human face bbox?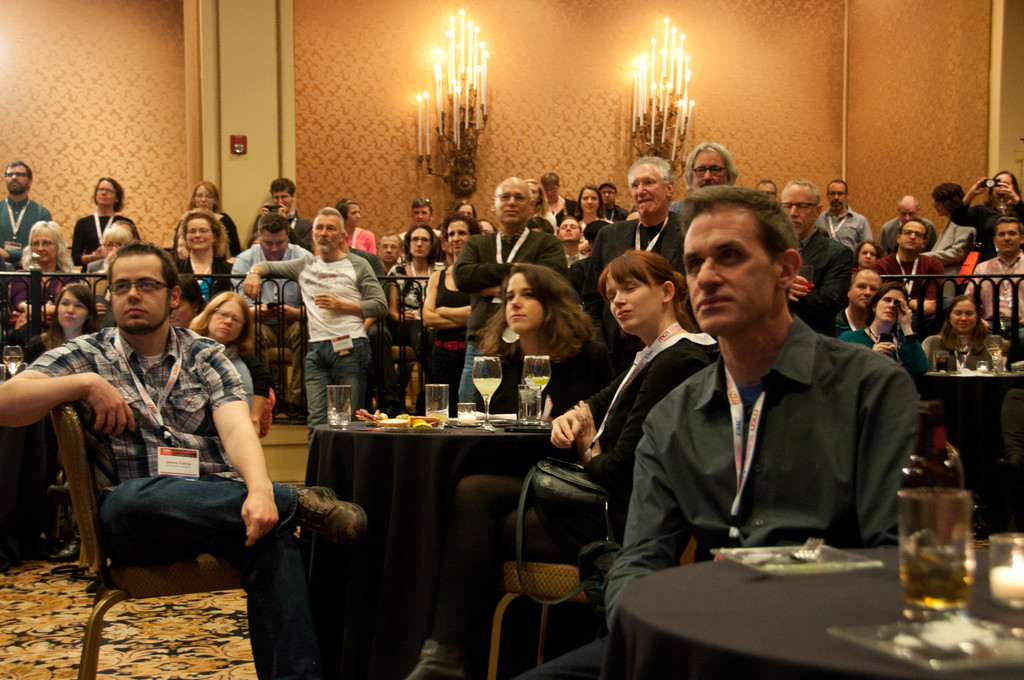
Rect(503, 264, 548, 339)
